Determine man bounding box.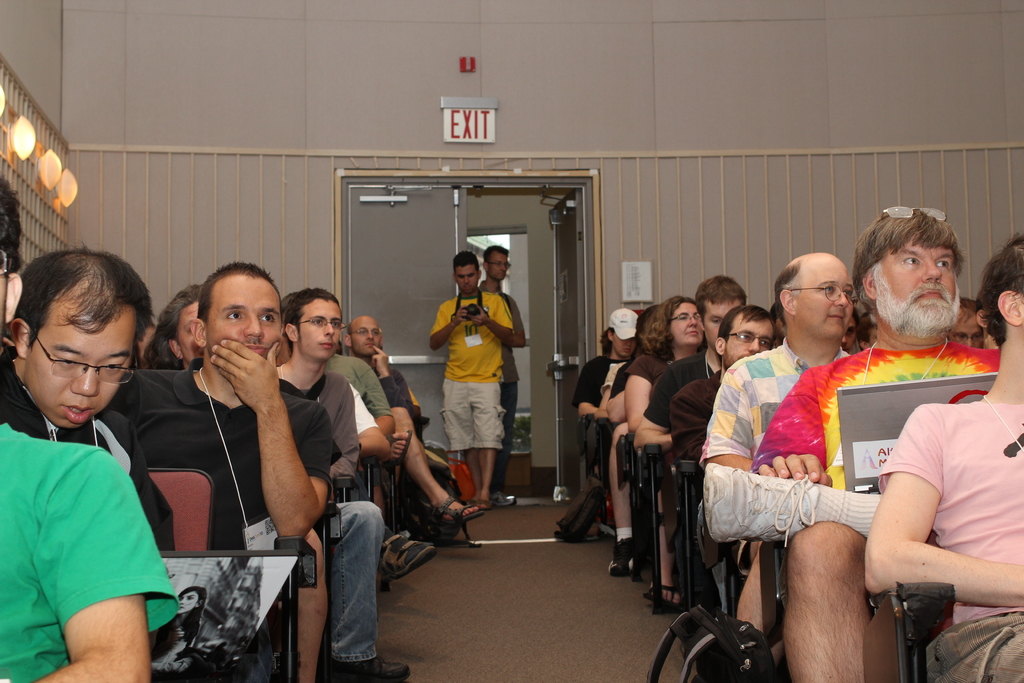
Determined: 573 310 645 514.
